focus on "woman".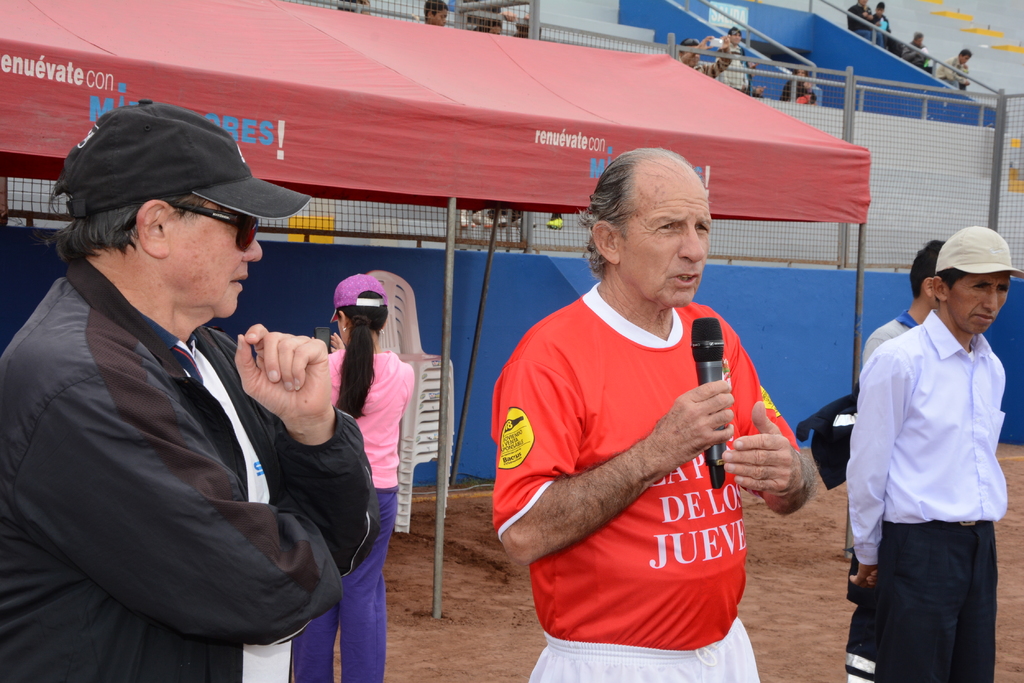
Focused at (left=291, top=266, right=414, bottom=682).
